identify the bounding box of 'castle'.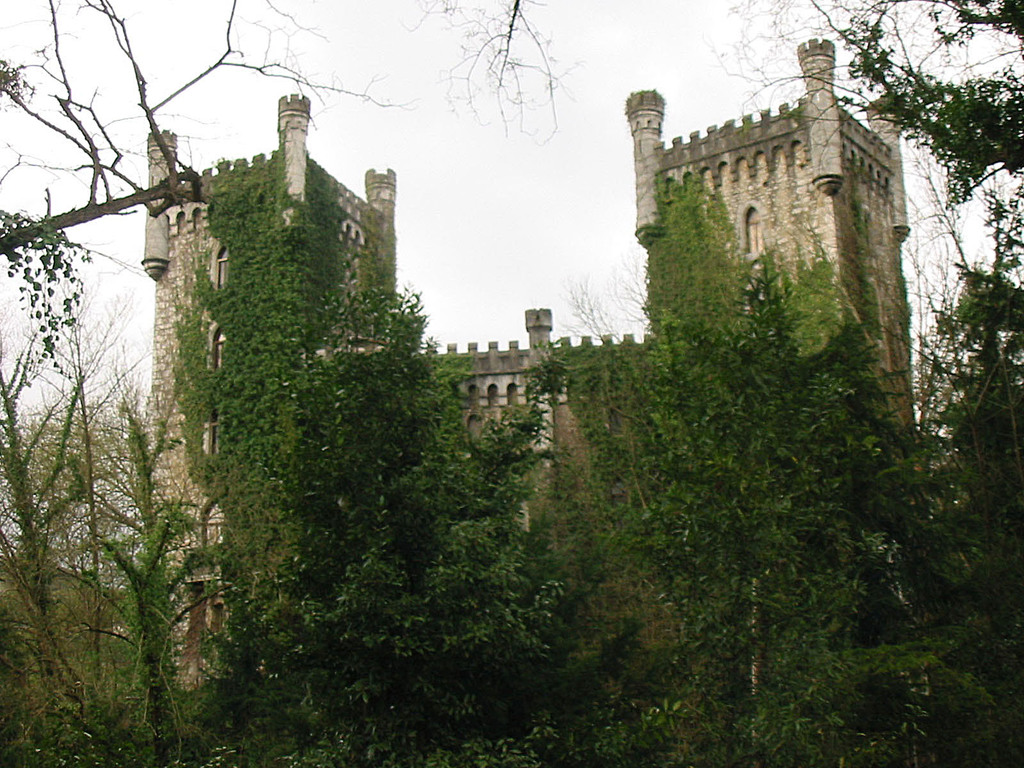
138/30/916/696.
